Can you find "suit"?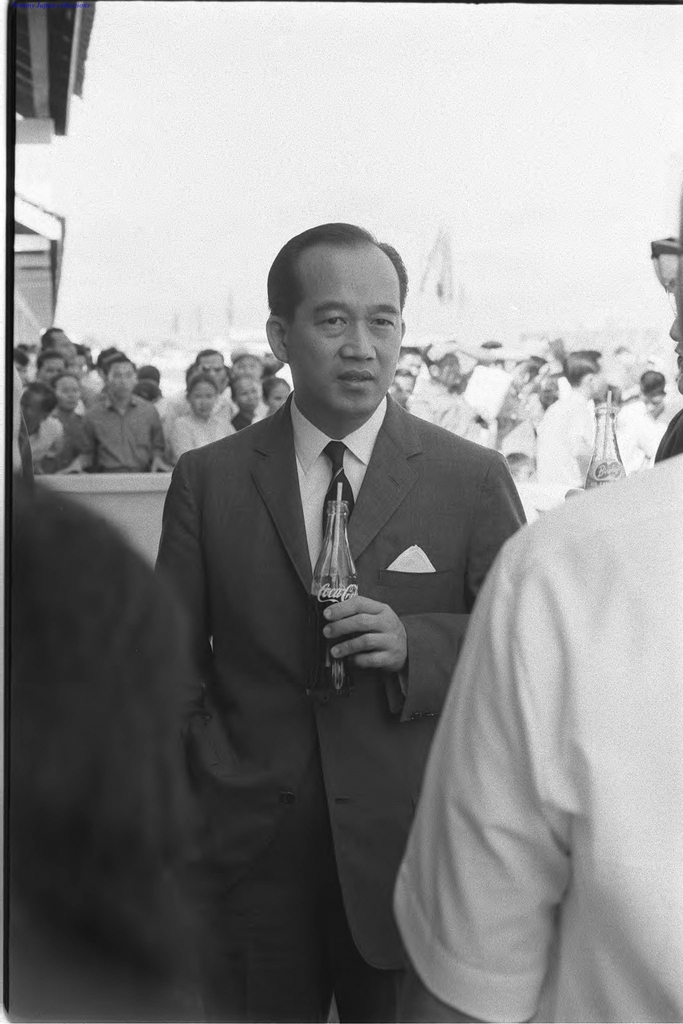
Yes, bounding box: bbox=(142, 255, 523, 975).
